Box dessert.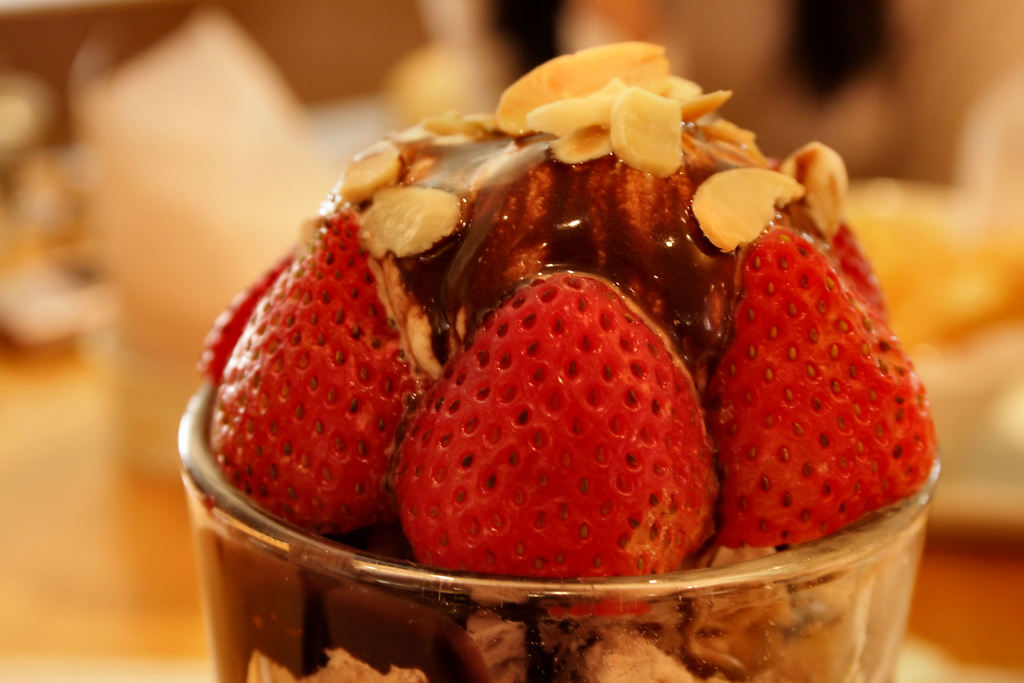
bbox=(143, 103, 786, 648).
